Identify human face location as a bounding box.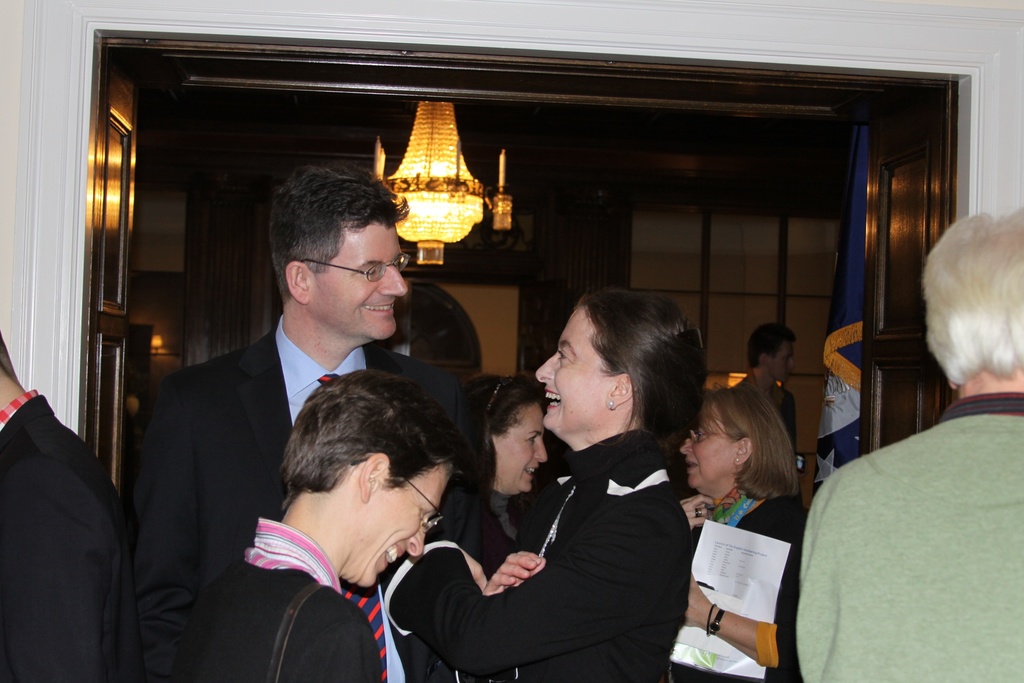
(left=308, top=218, right=407, bottom=336).
